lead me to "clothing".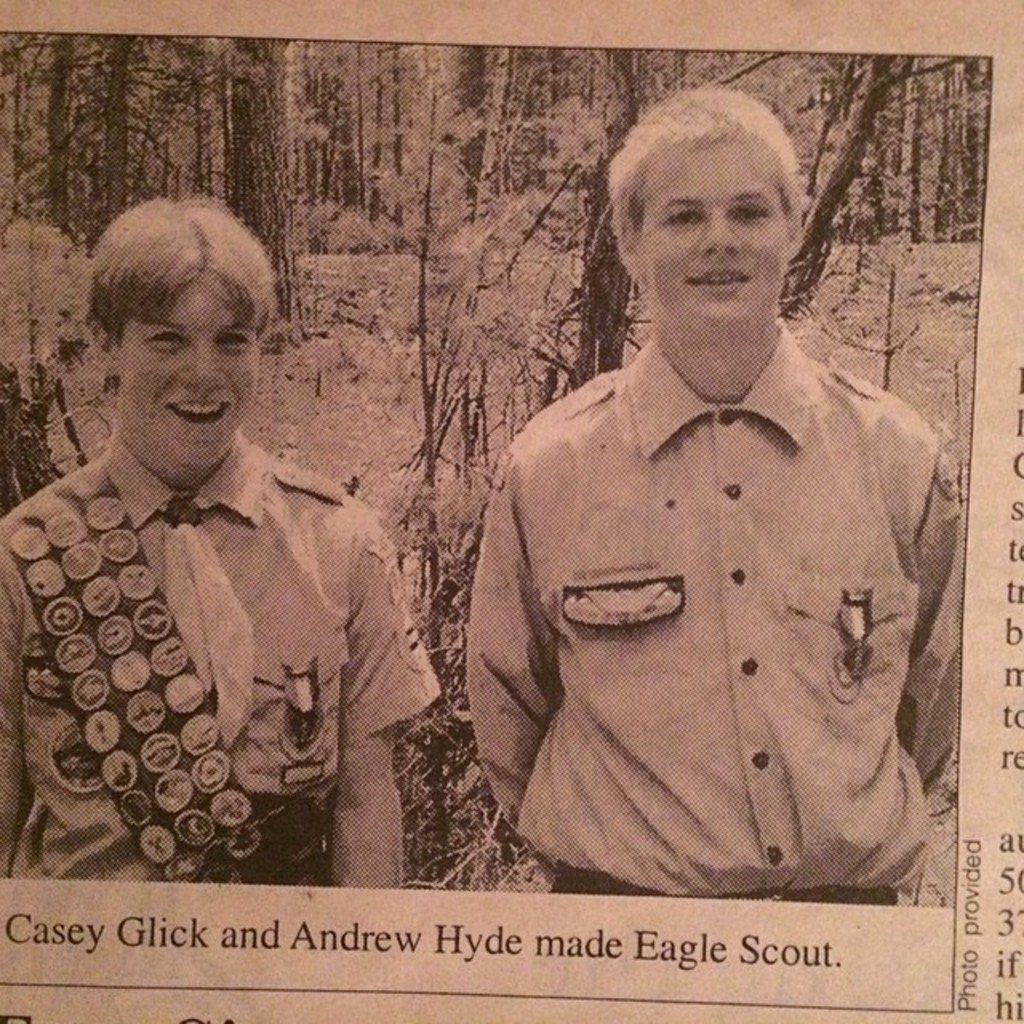
Lead to (x1=0, y1=424, x2=438, y2=885).
